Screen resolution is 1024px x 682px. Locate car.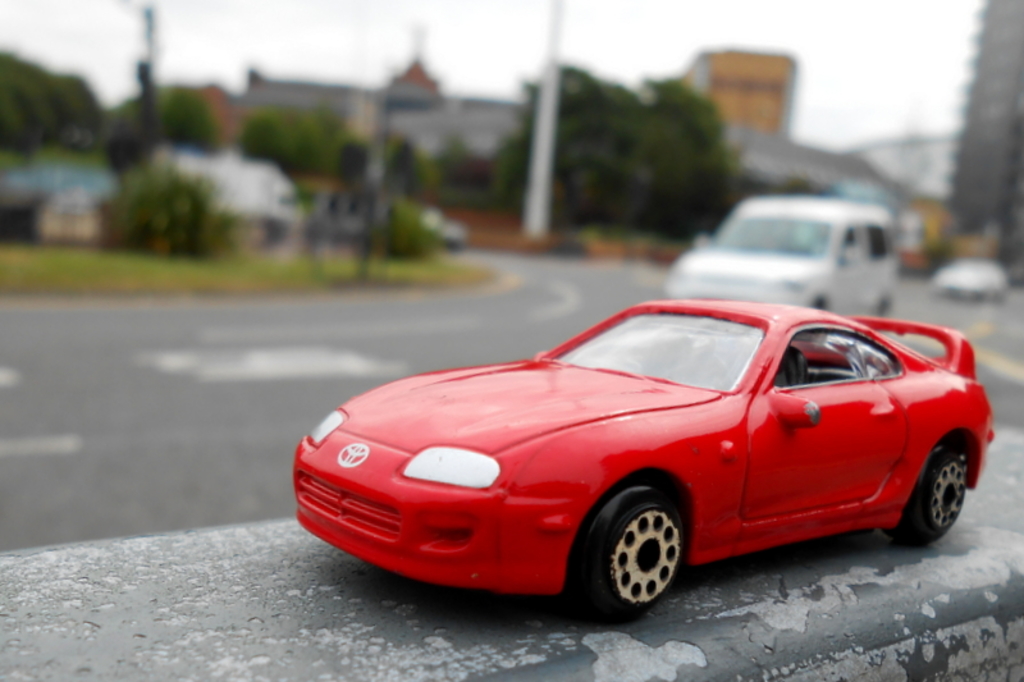
box=[663, 196, 892, 339].
